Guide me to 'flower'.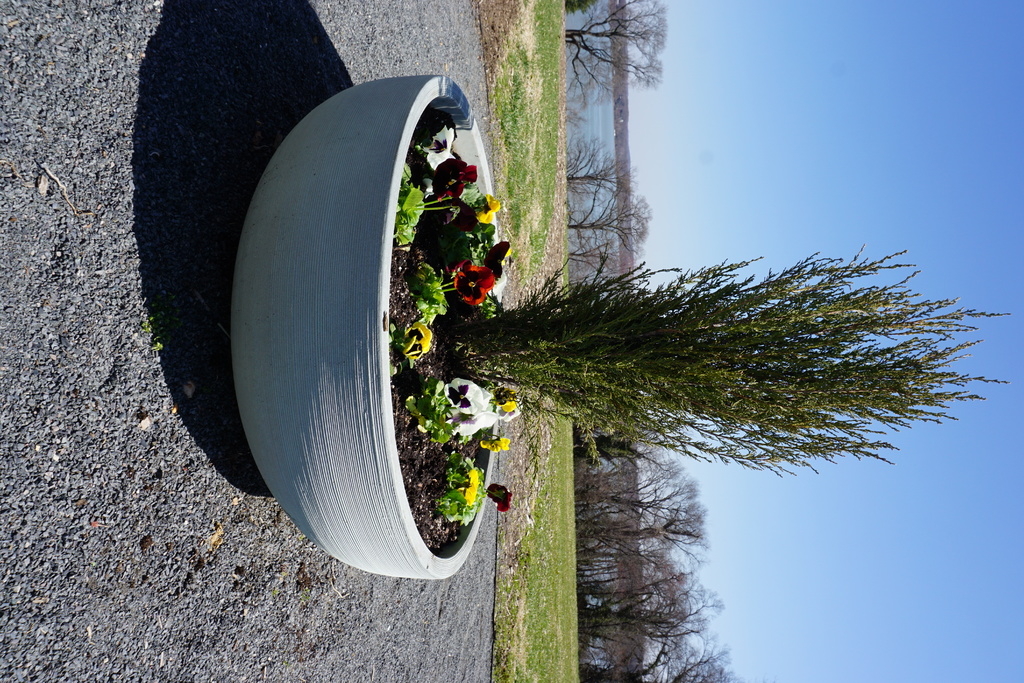
Guidance: box=[460, 466, 480, 511].
